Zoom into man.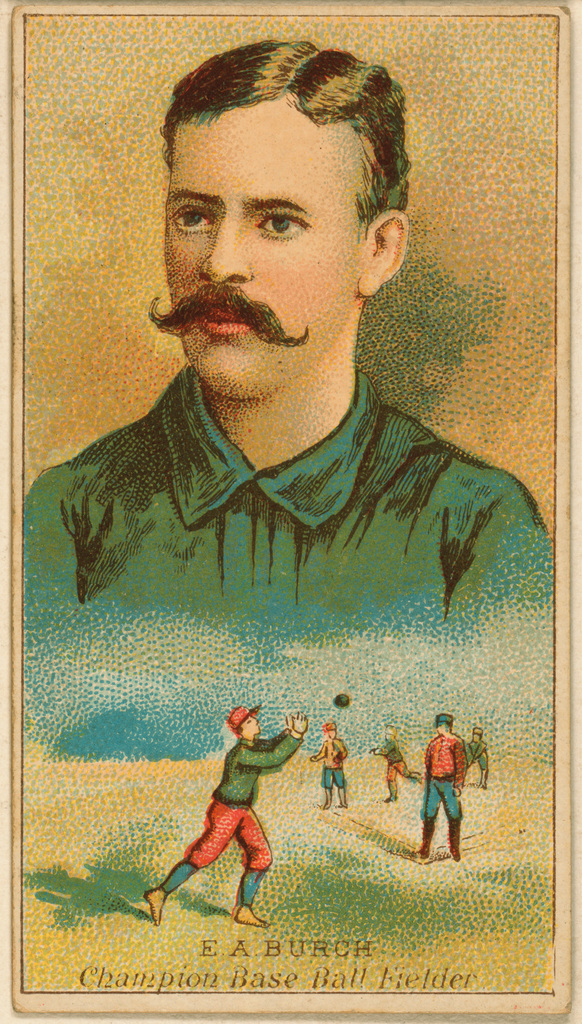
Zoom target: [x1=311, y1=720, x2=349, y2=811].
